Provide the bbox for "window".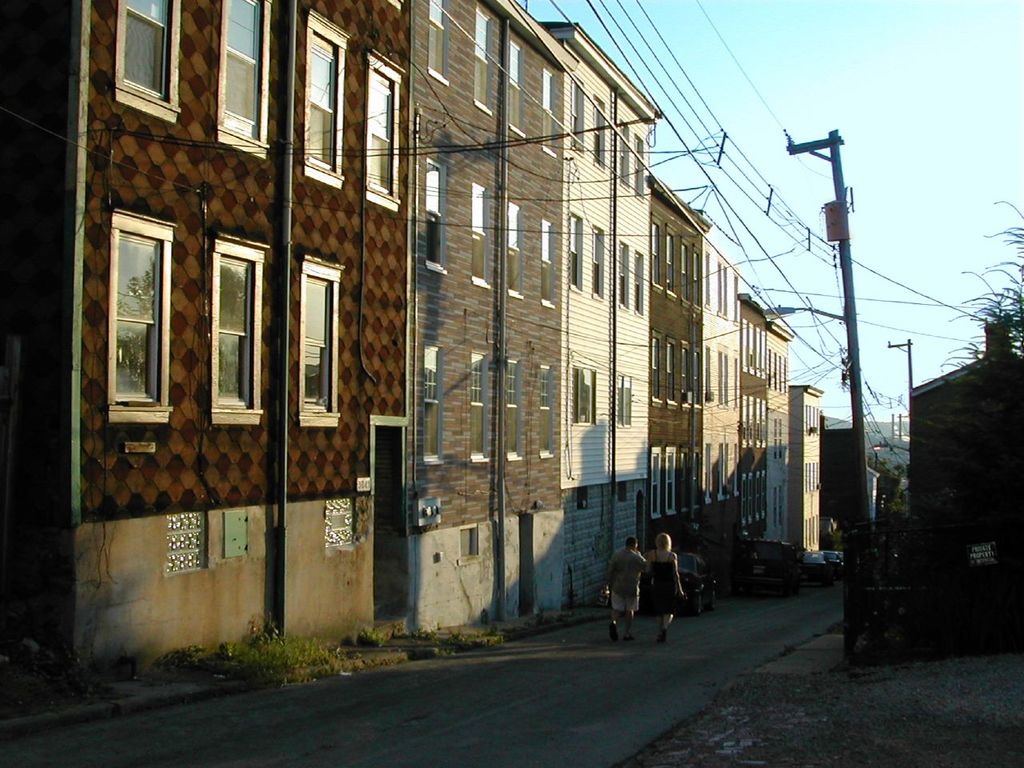
<box>618,121,629,197</box>.
